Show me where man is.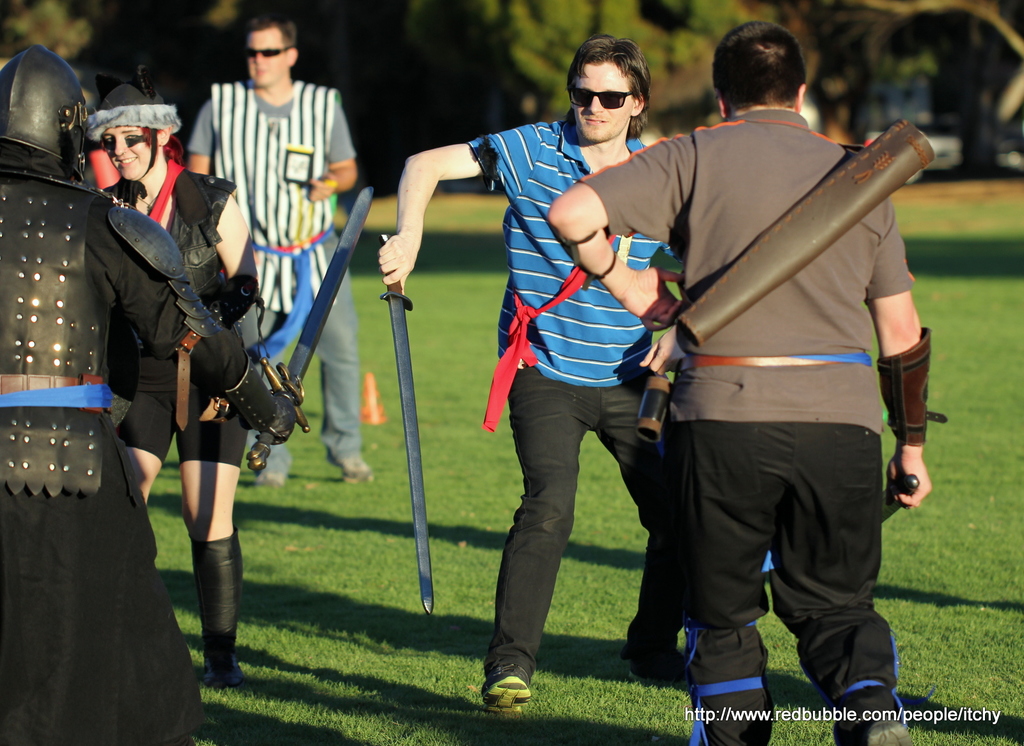
man is at (x1=376, y1=35, x2=691, y2=711).
